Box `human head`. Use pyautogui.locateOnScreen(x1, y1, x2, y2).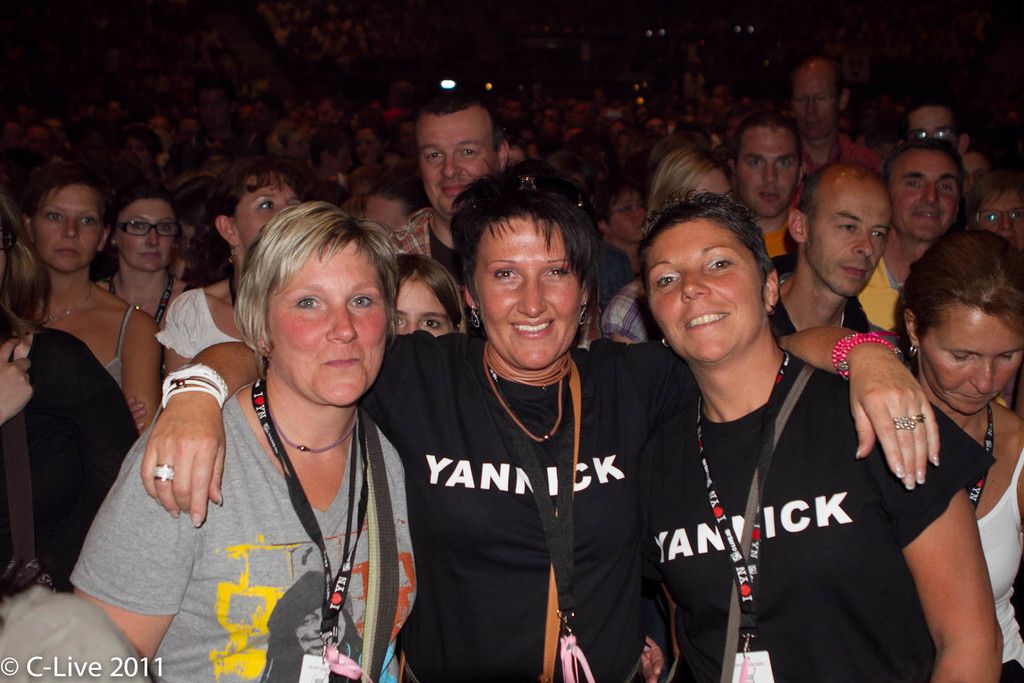
pyautogui.locateOnScreen(865, 115, 904, 161).
